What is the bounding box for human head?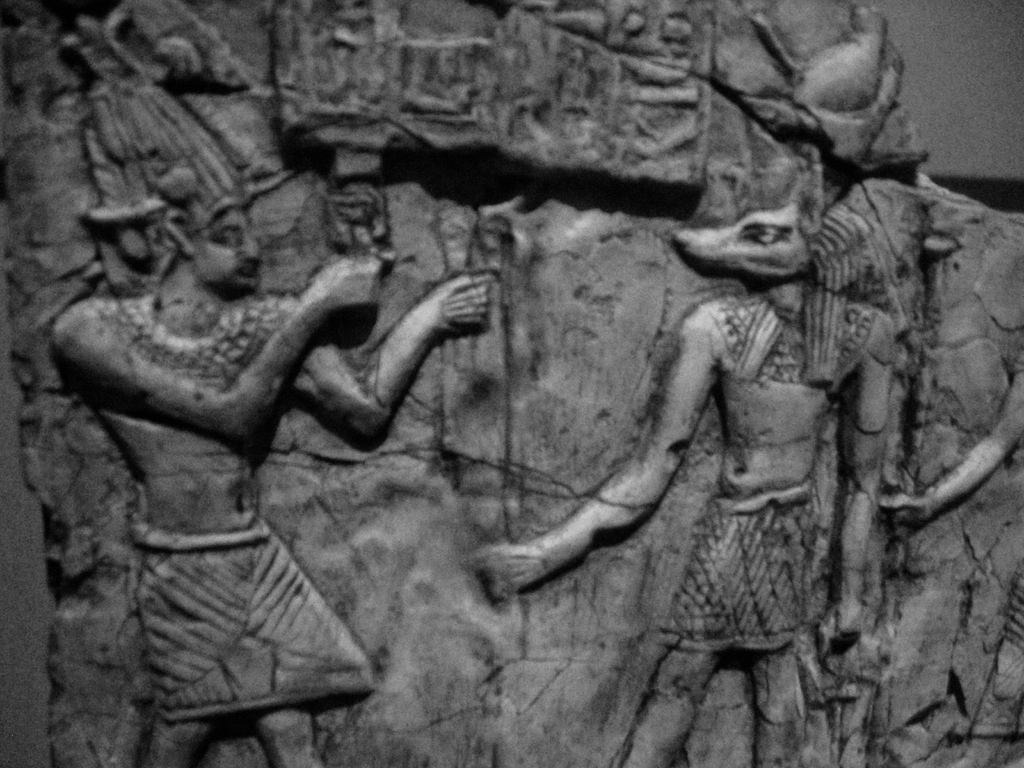
(161,195,266,289).
